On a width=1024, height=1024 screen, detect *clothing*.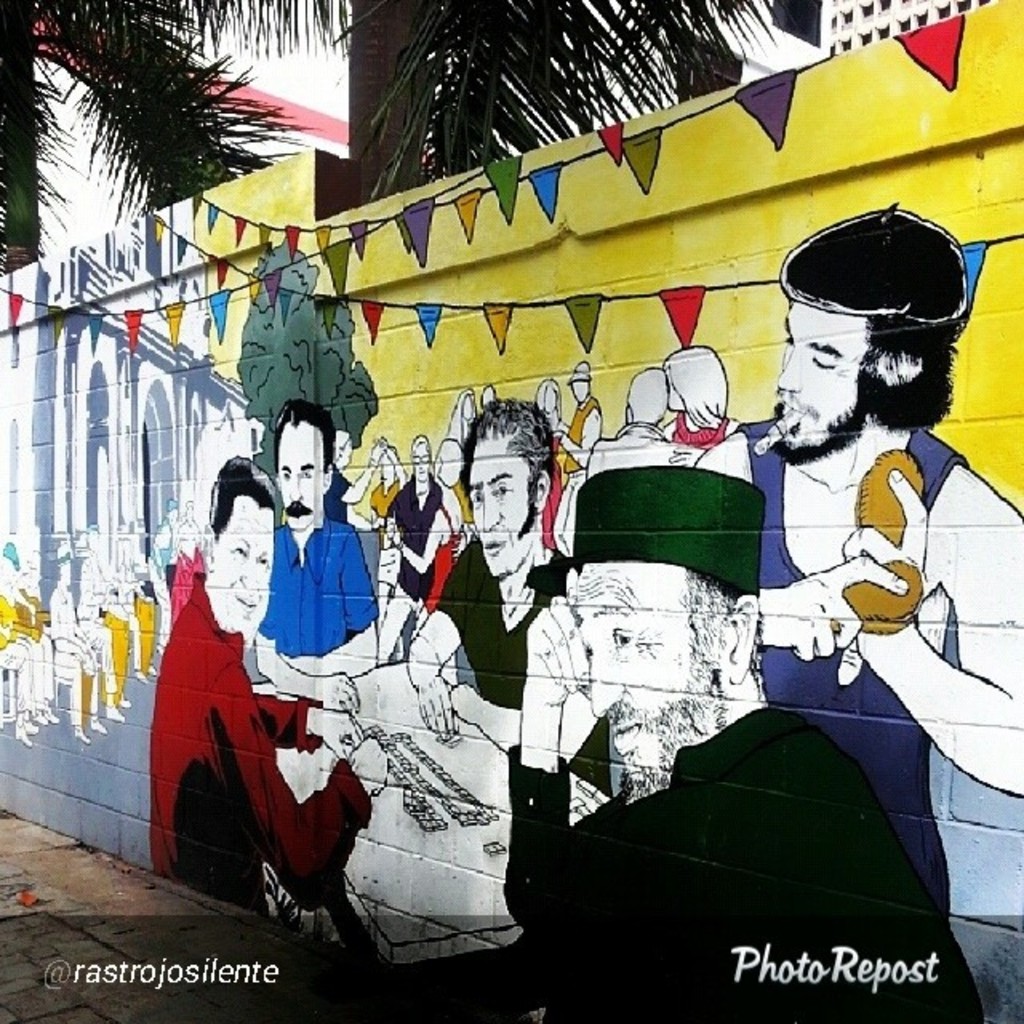
[x1=501, y1=704, x2=995, y2=1022].
